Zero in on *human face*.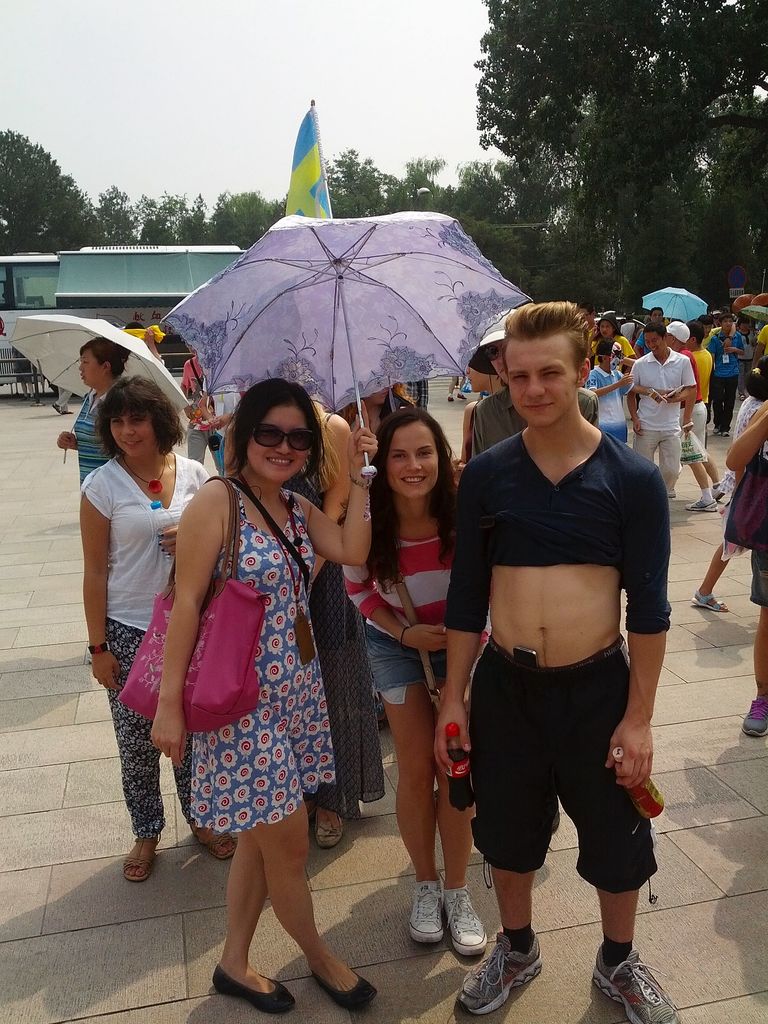
Zeroed in: <box>388,420,443,498</box>.
